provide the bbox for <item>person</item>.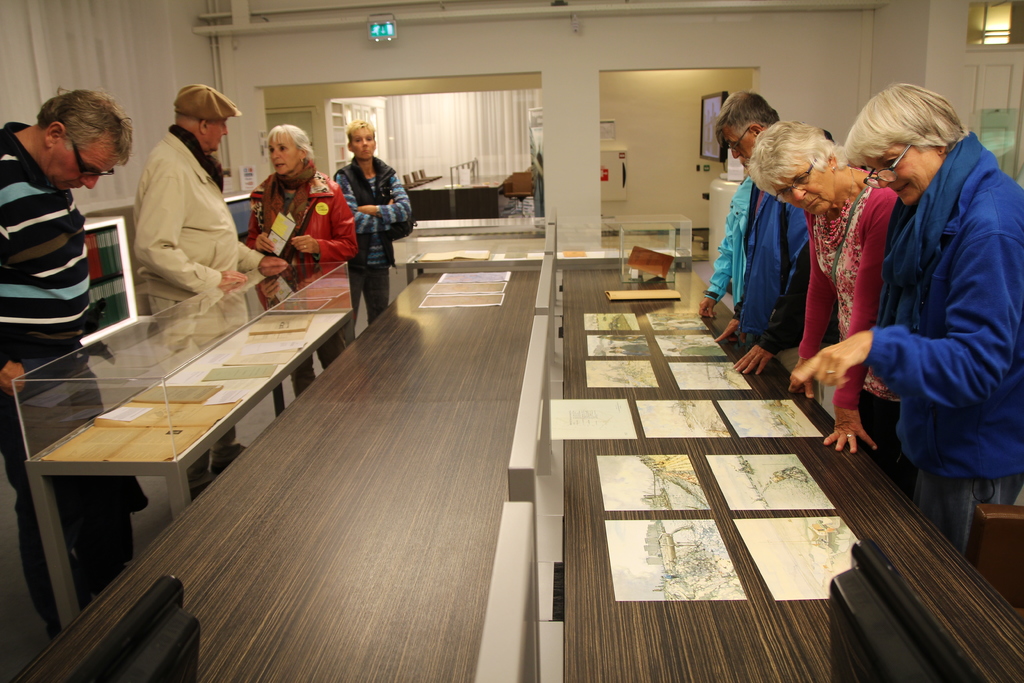
[left=783, top=77, right=1023, bottom=561].
